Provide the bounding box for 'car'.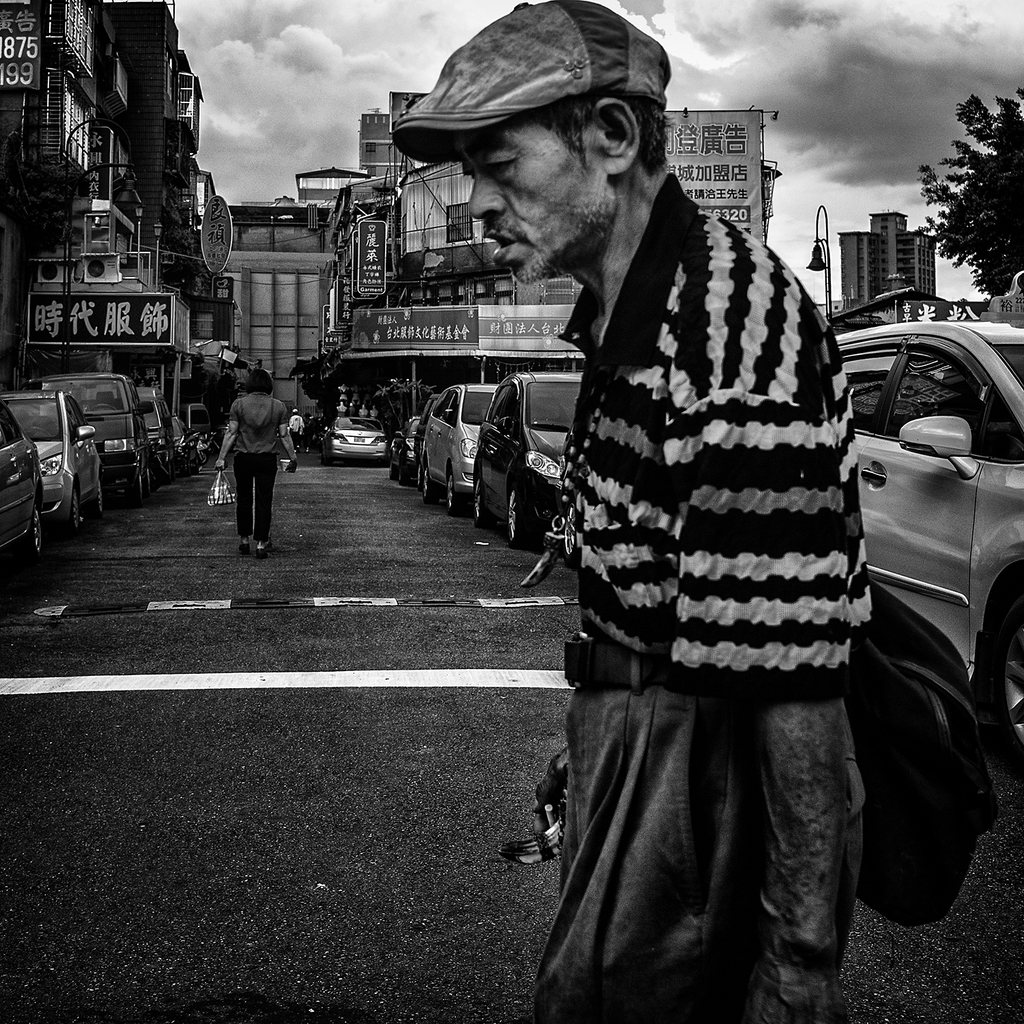
<box>320,407,399,456</box>.
